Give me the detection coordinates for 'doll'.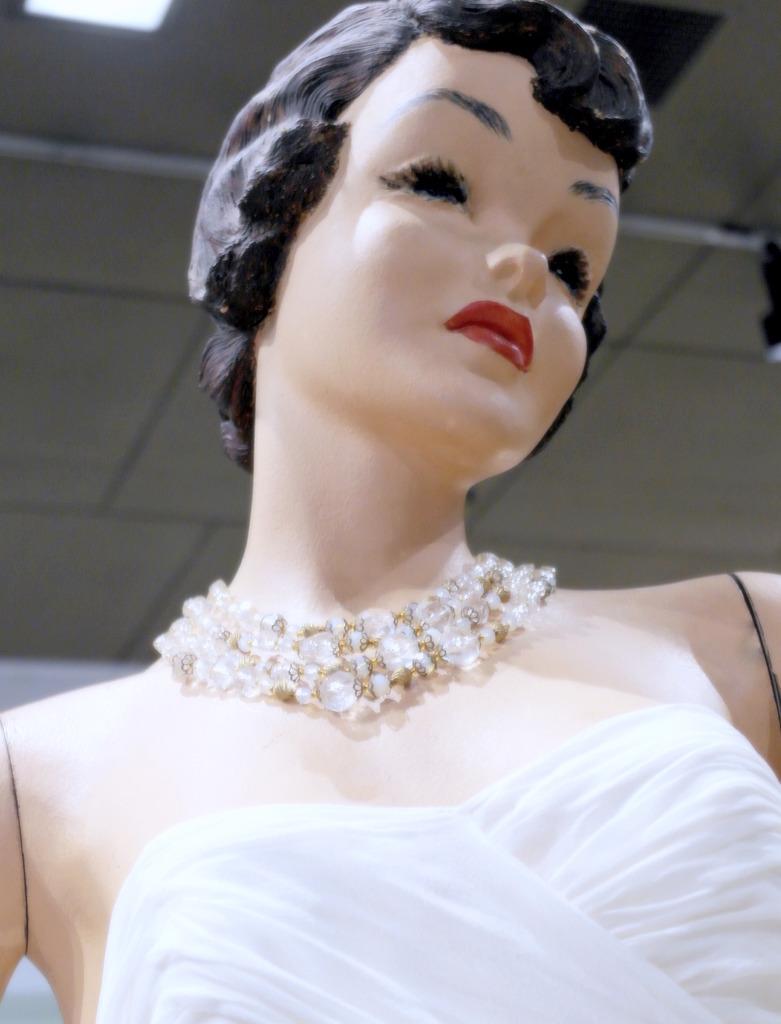
[95,0,715,926].
